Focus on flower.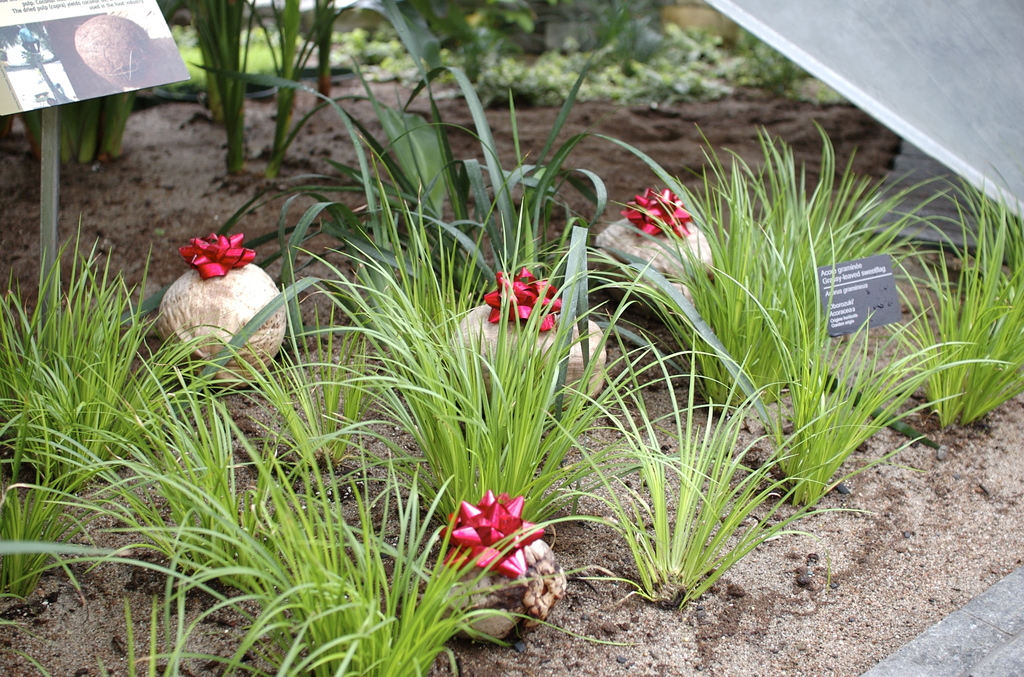
Focused at <region>484, 262, 561, 328</region>.
